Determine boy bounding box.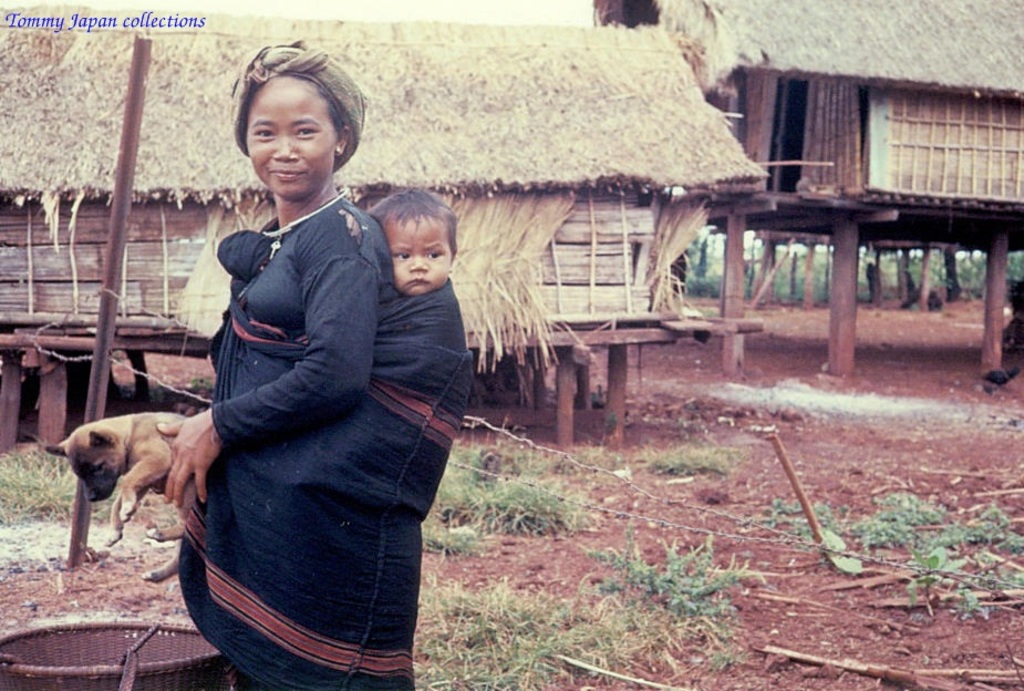
Determined: pyautogui.locateOnScreen(362, 182, 484, 519).
